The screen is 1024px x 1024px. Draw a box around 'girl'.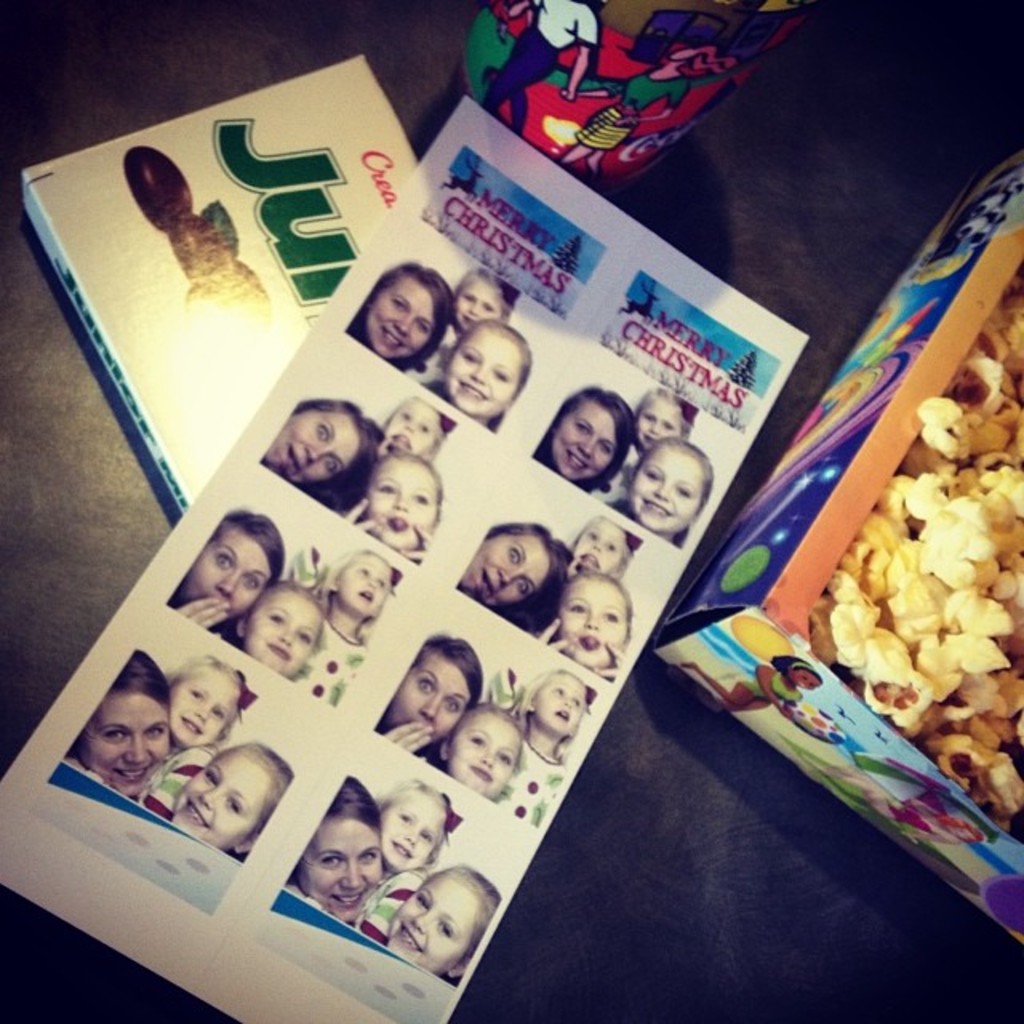
422:266:522:387.
